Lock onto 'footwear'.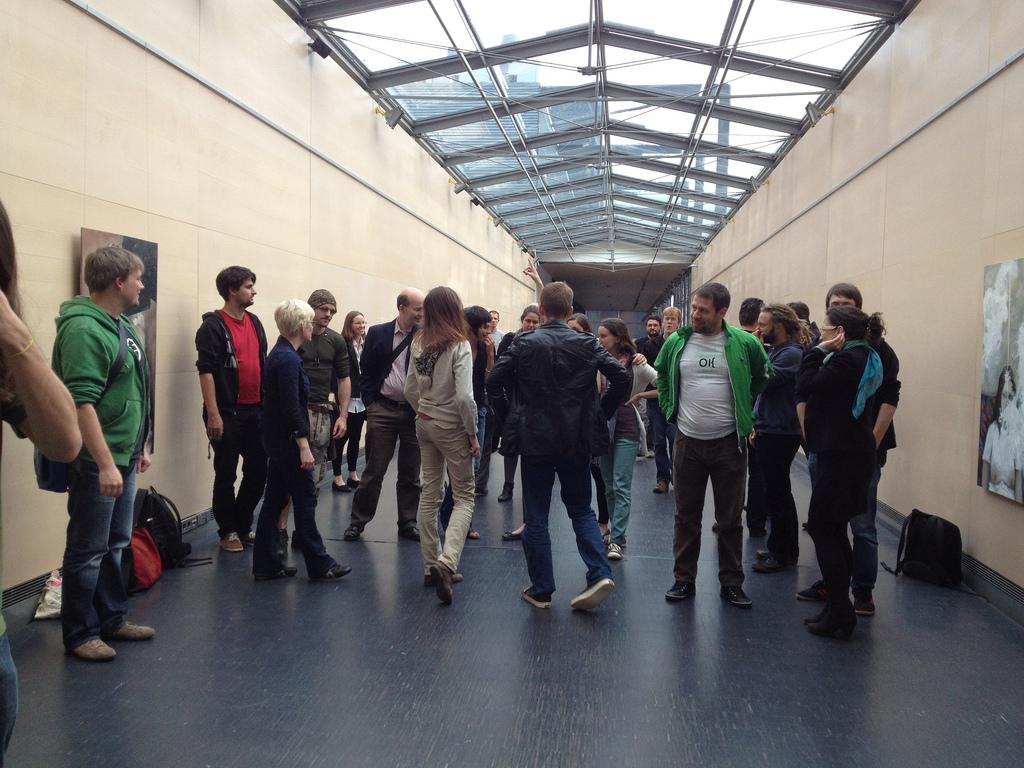
Locked: x1=105 y1=616 x2=156 y2=640.
